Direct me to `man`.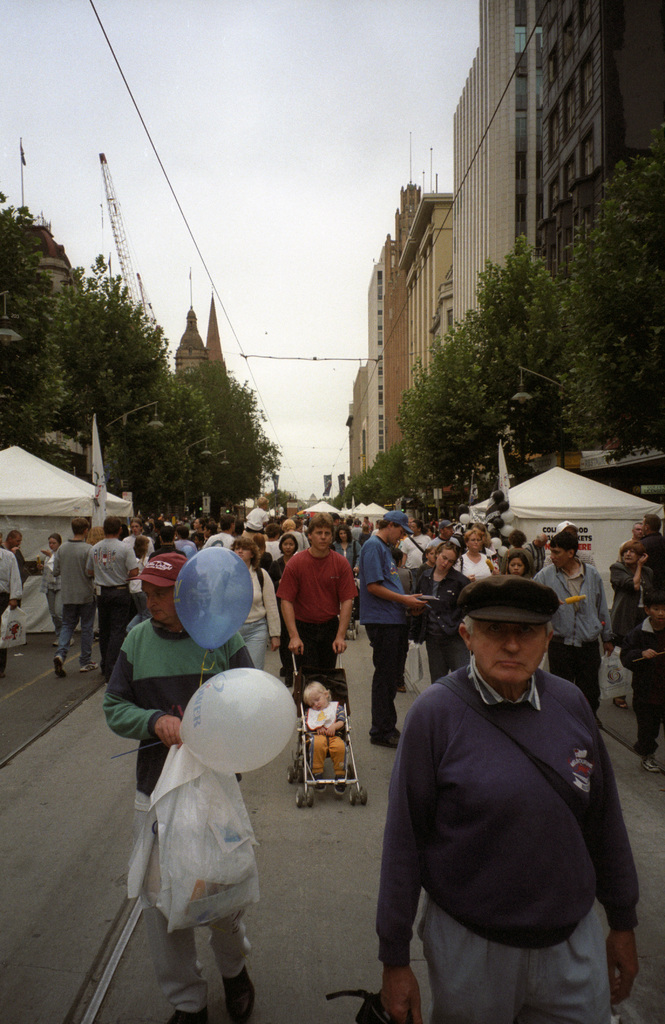
Direction: (x1=618, y1=519, x2=646, y2=543).
